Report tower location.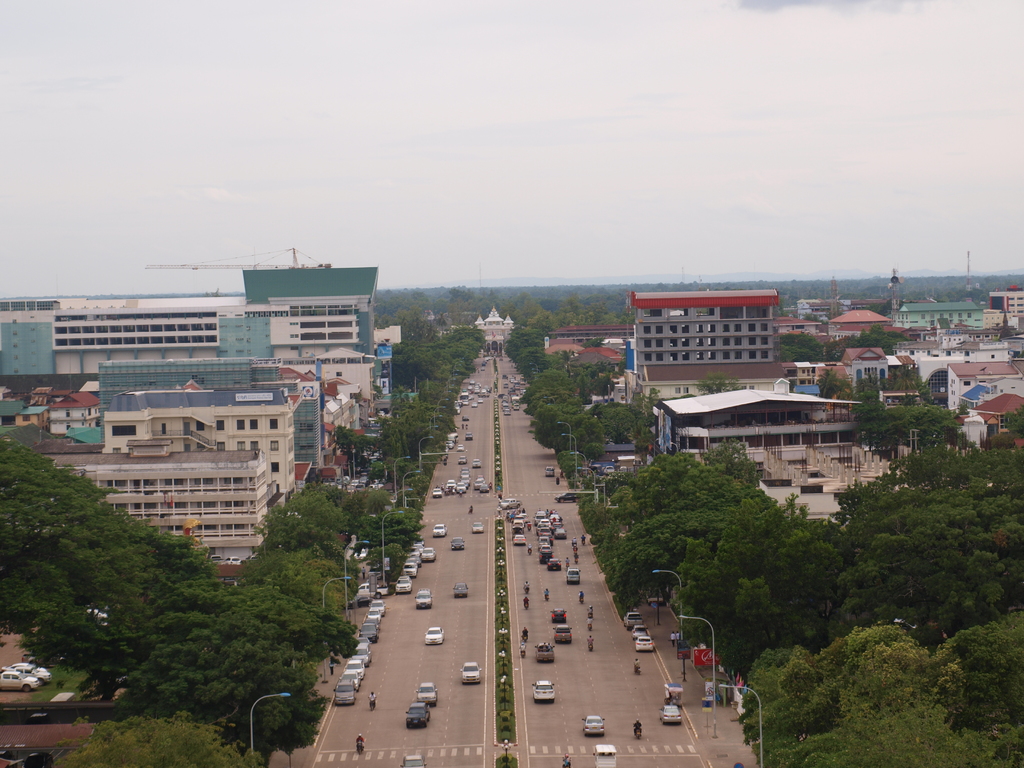
Report: crop(104, 372, 328, 509).
